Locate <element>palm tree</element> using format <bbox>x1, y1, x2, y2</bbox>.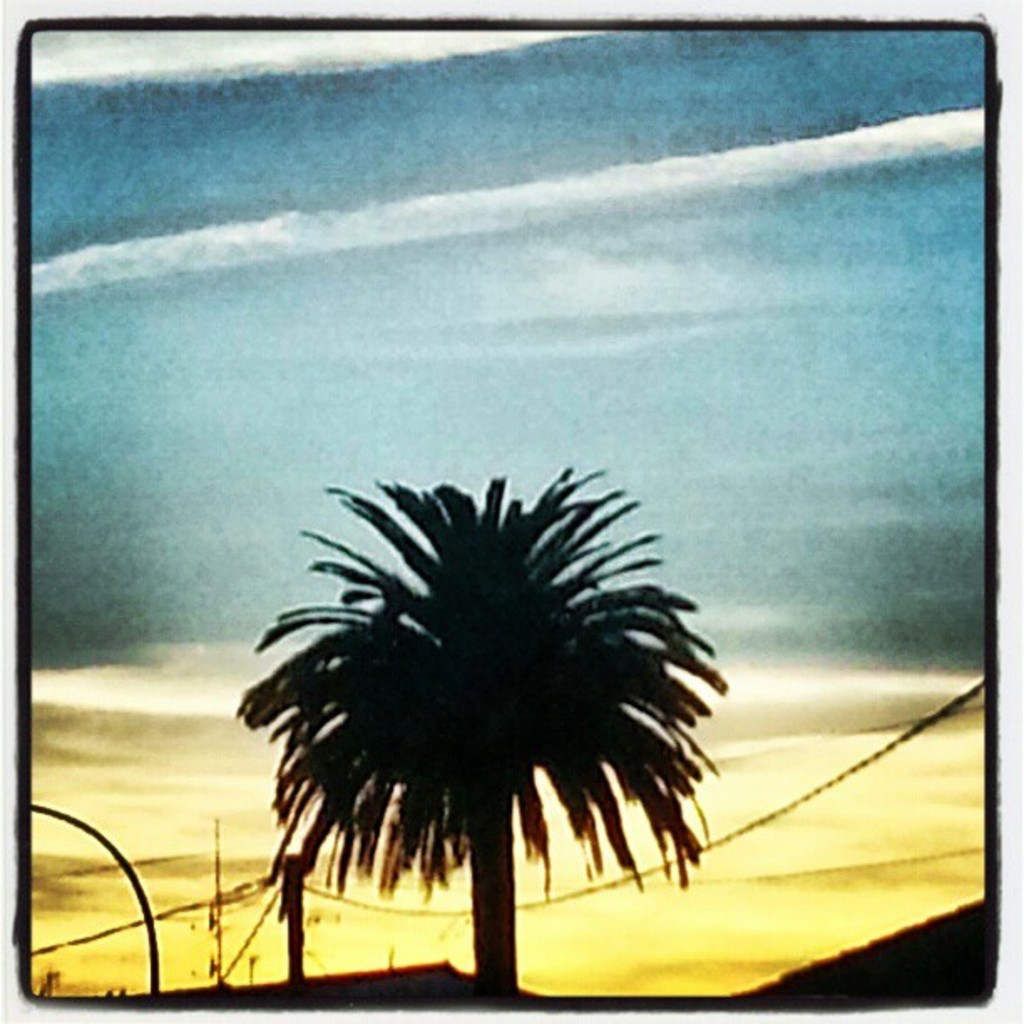
<bbox>231, 495, 724, 1023</bbox>.
